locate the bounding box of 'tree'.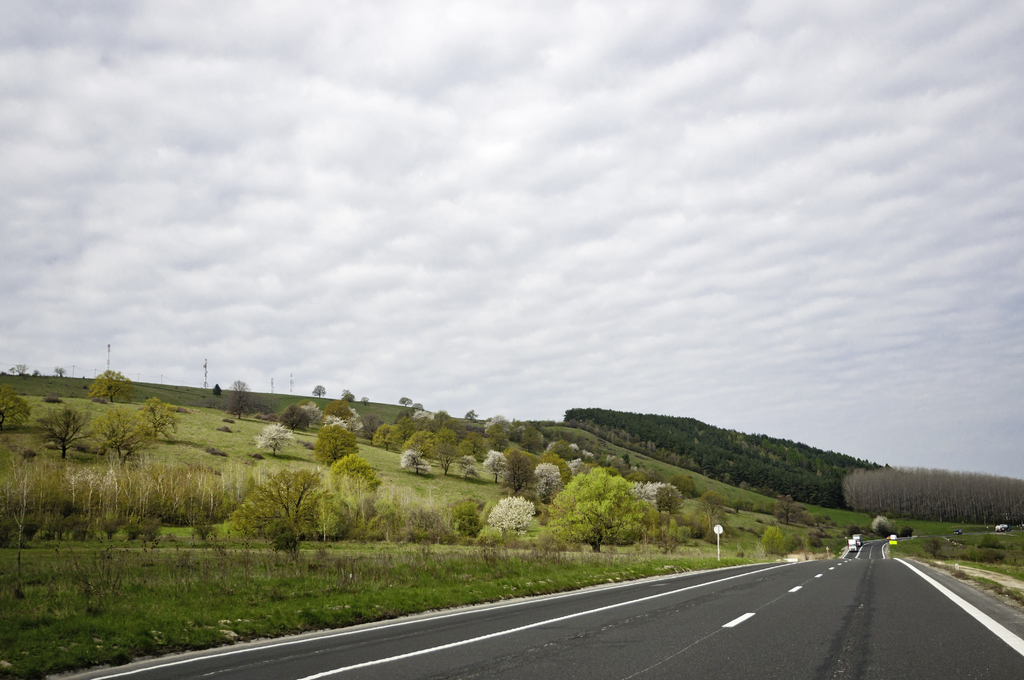
Bounding box: locate(252, 419, 295, 455).
